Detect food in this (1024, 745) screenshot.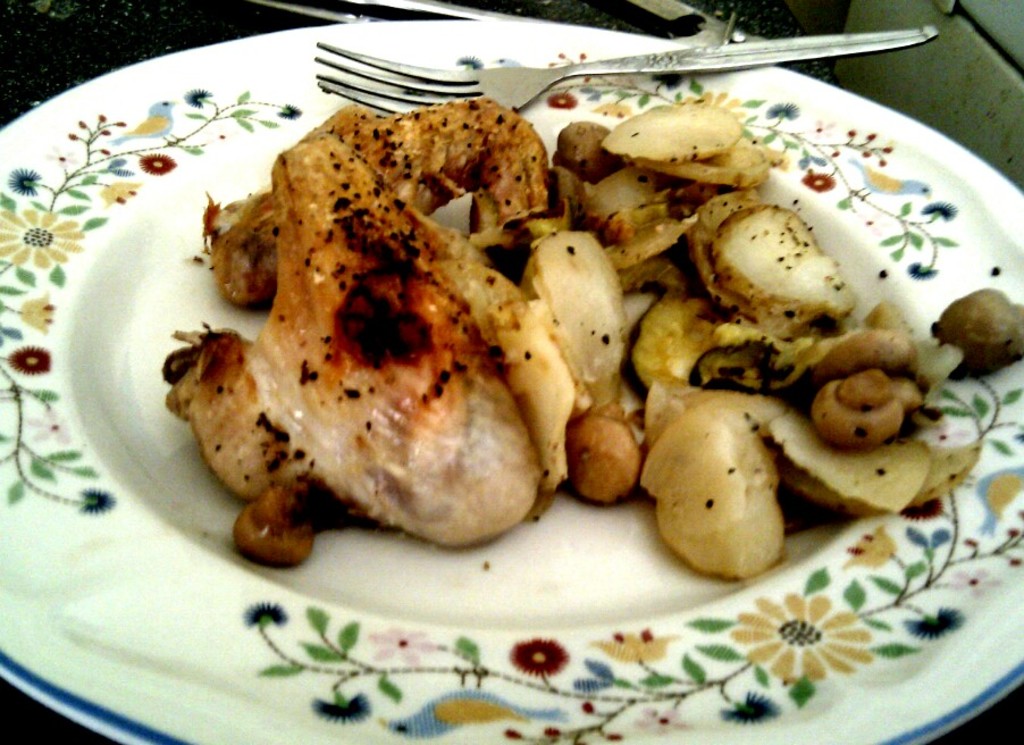
Detection: (139, 47, 959, 610).
